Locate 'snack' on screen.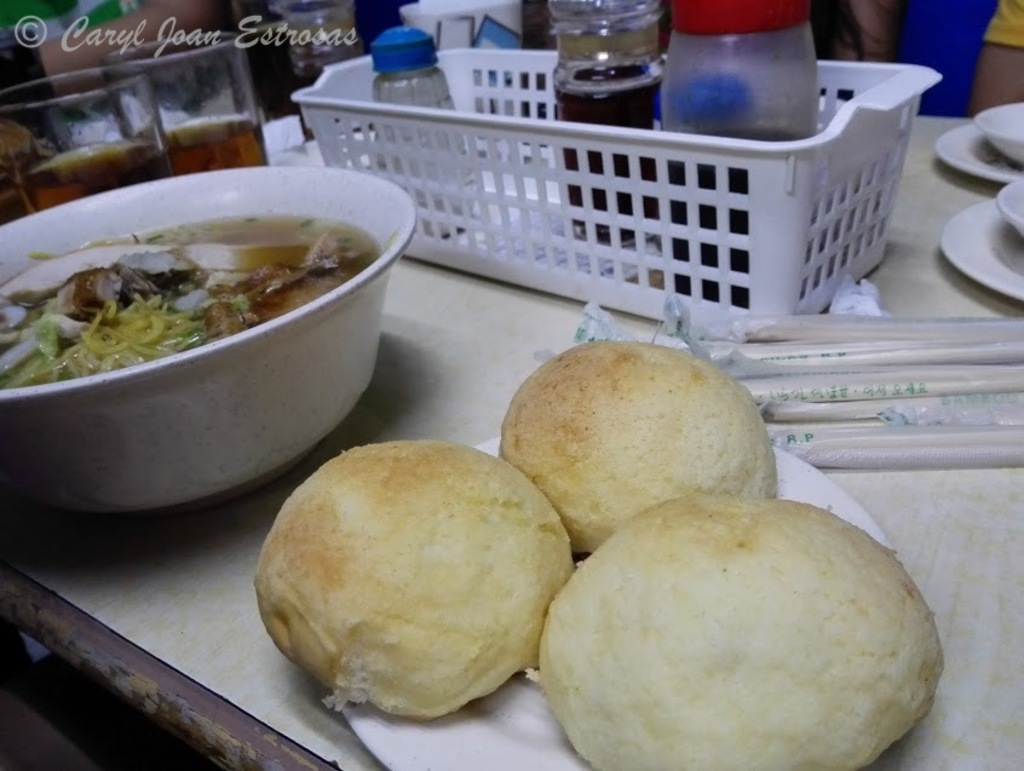
On screen at locate(494, 335, 788, 547).
